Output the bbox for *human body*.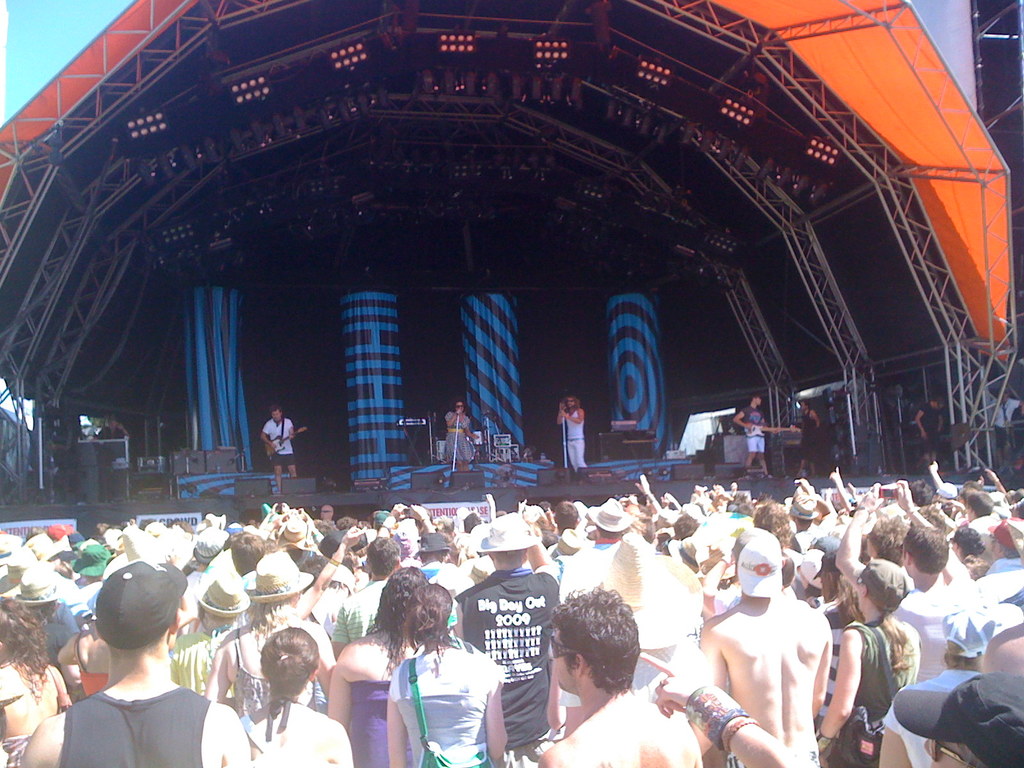
<box>460,495,493,531</box>.
